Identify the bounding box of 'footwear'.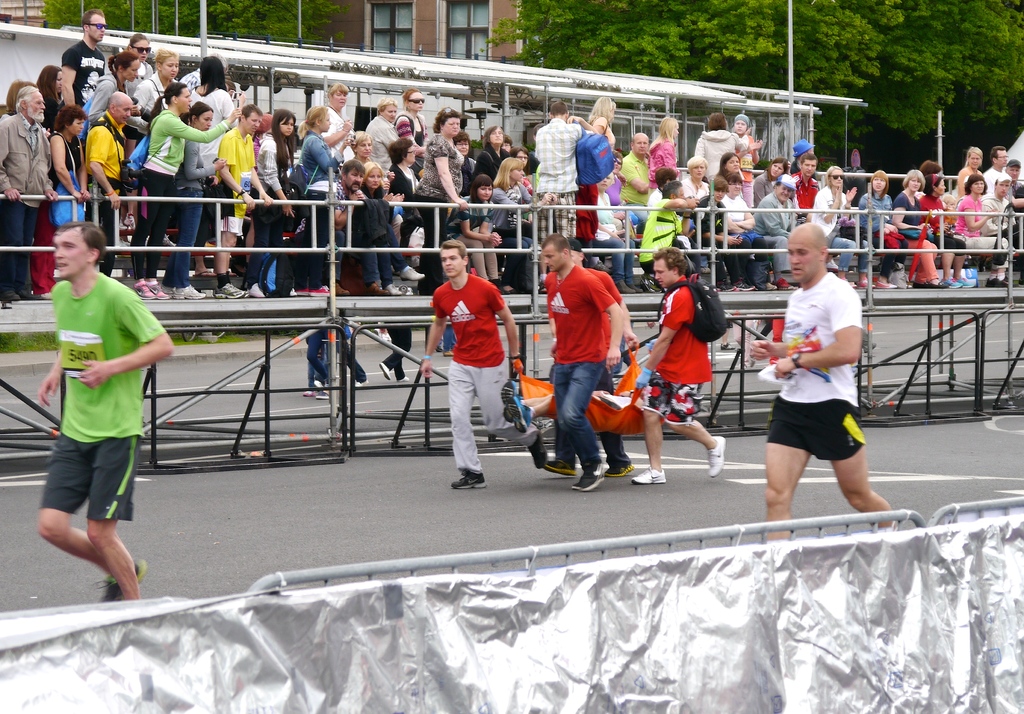
box=[287, 287, 296, 297].
